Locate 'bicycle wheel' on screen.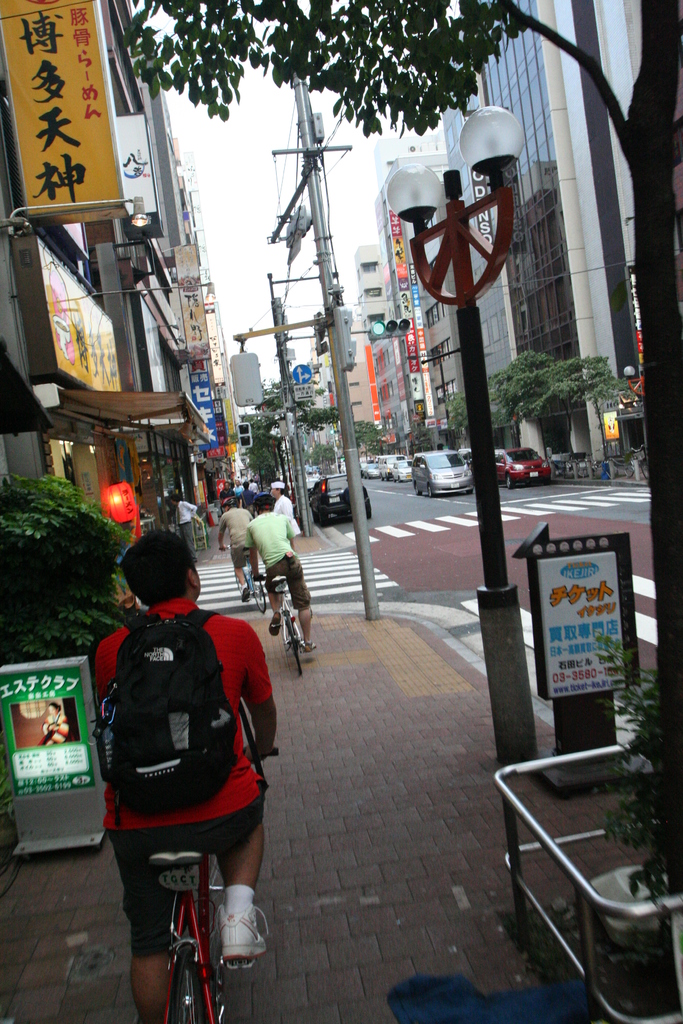
On screen at [left=246, top=570, right=268, bottom=620].
